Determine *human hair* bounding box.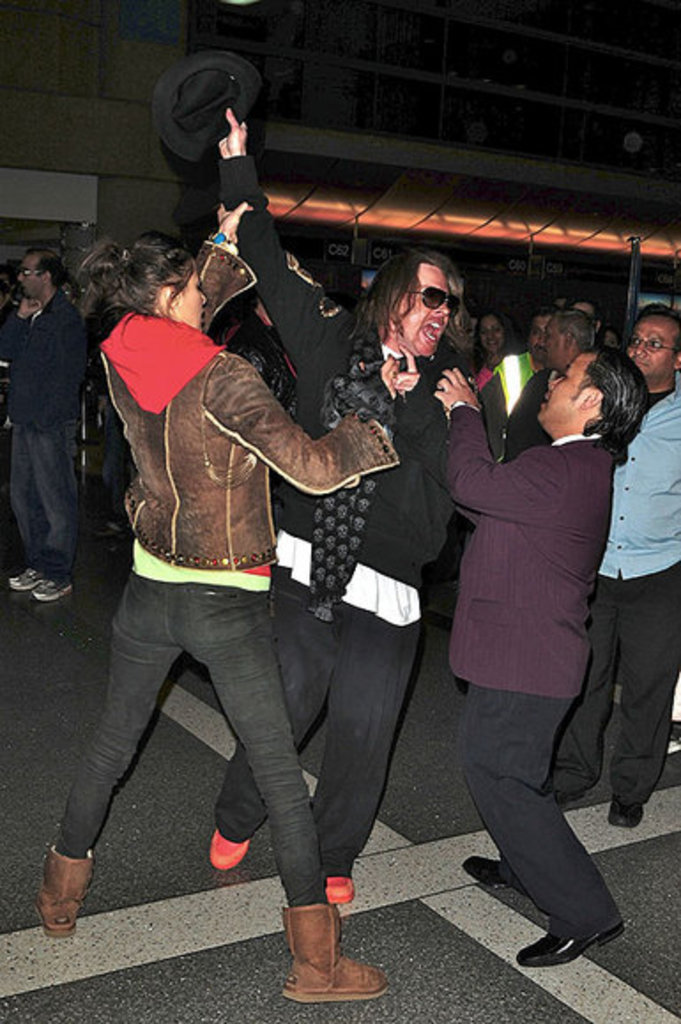
Determined: Rect(571, 343, 649, 463).
